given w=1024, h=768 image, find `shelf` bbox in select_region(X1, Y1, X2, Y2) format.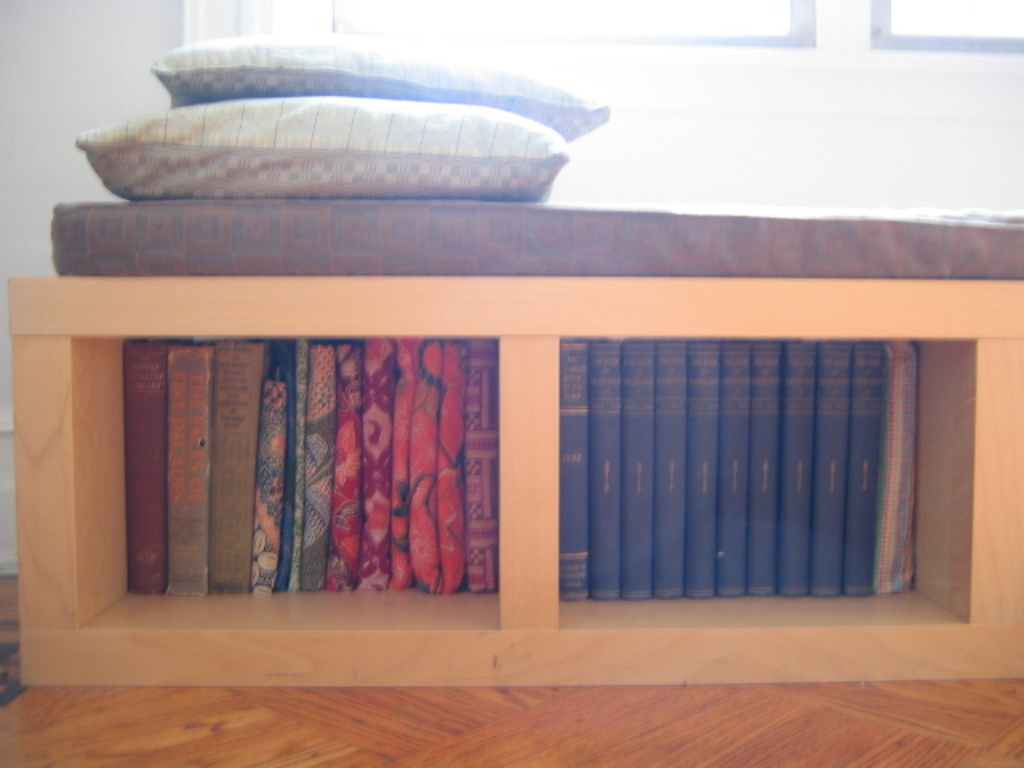
select_region(66, 331, 982, 626).
